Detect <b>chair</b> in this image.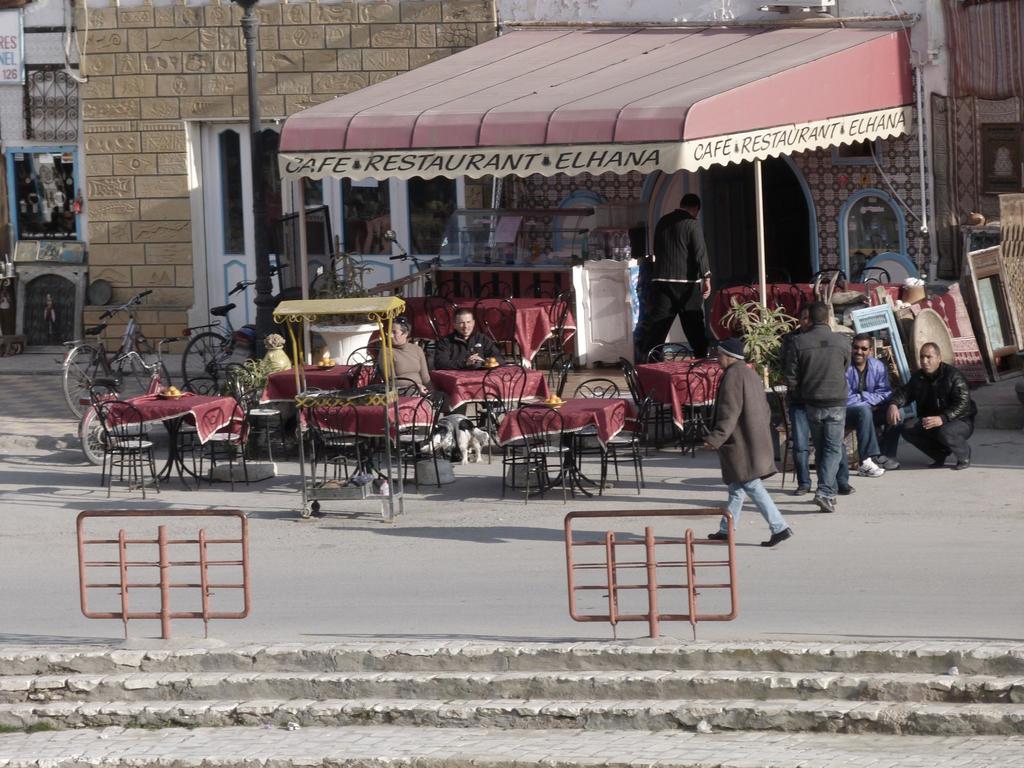
Detection: crop(480, 392, 547, 502).
